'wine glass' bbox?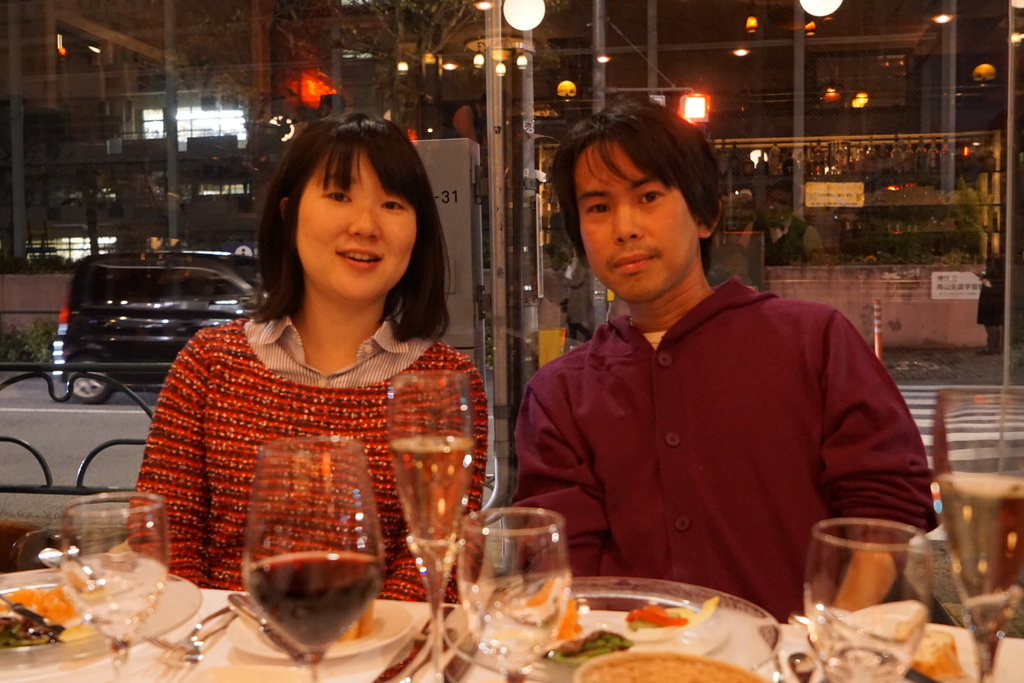
{"x1": 388, "y1": 362, "x2": 477, "y2": 682}
